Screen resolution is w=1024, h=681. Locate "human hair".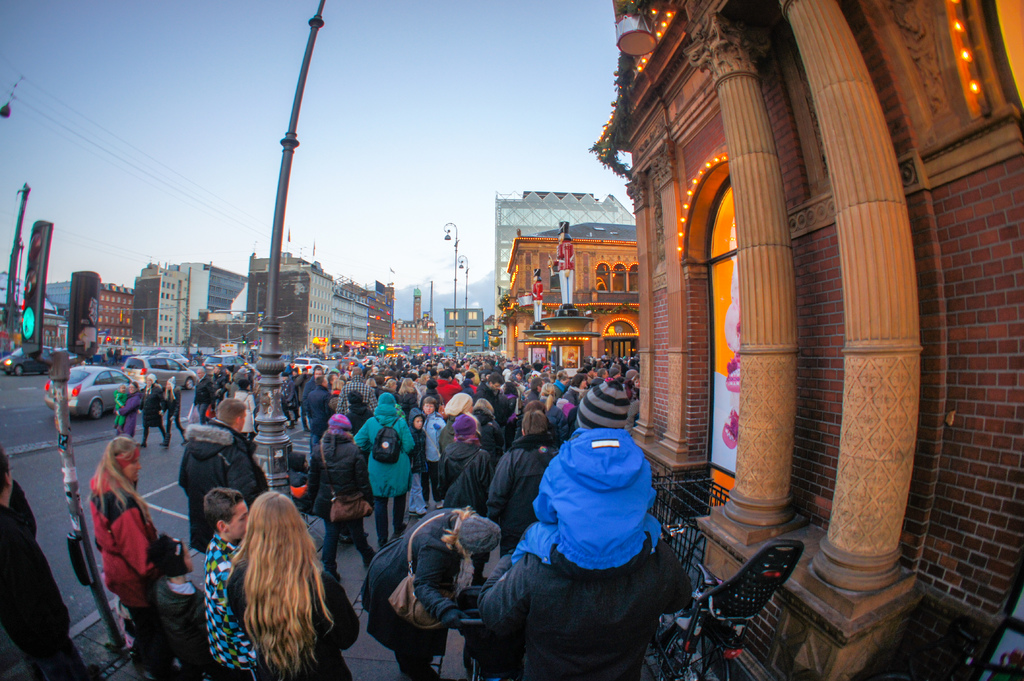
locate(440, 503, 476, 561).
